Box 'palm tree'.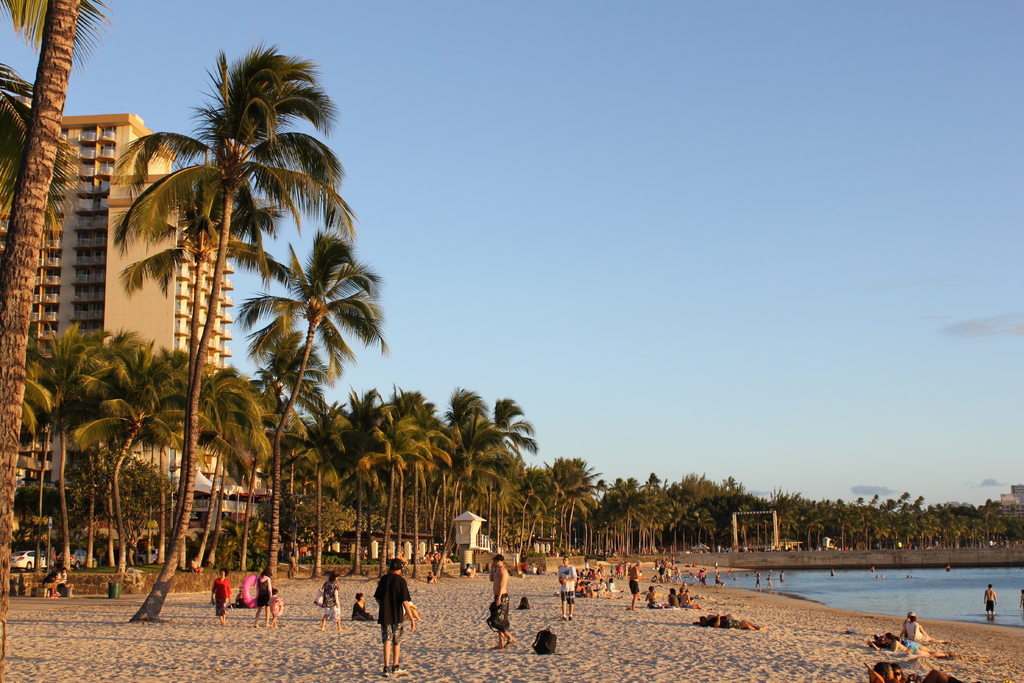
[390, 391, 497, 470].
